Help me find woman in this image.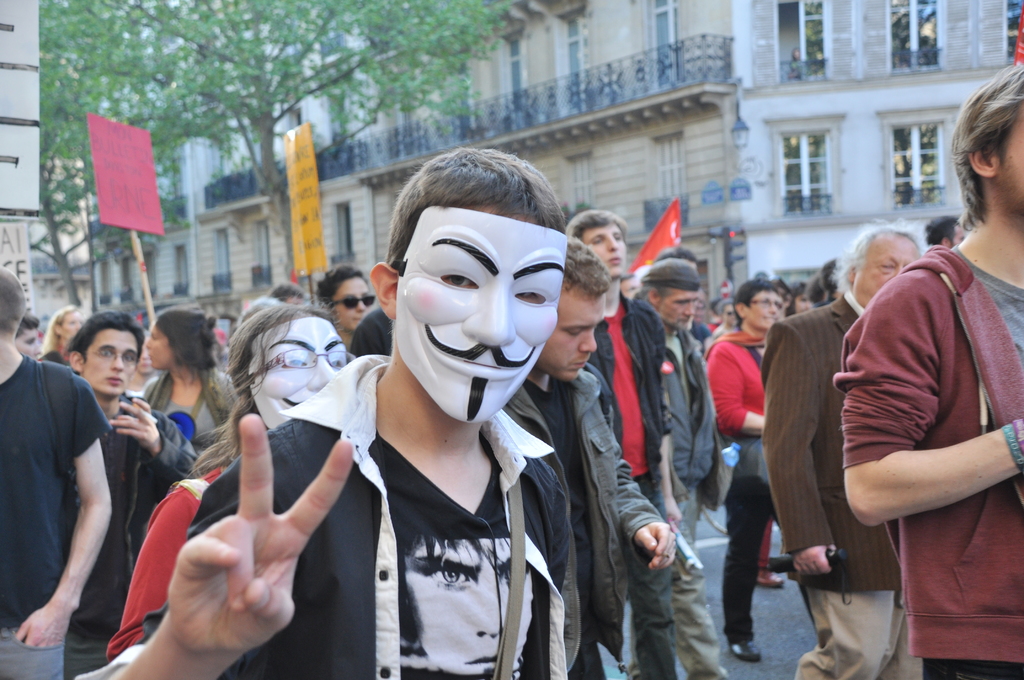
Found it: select_region(141, 311, 244, 449).
